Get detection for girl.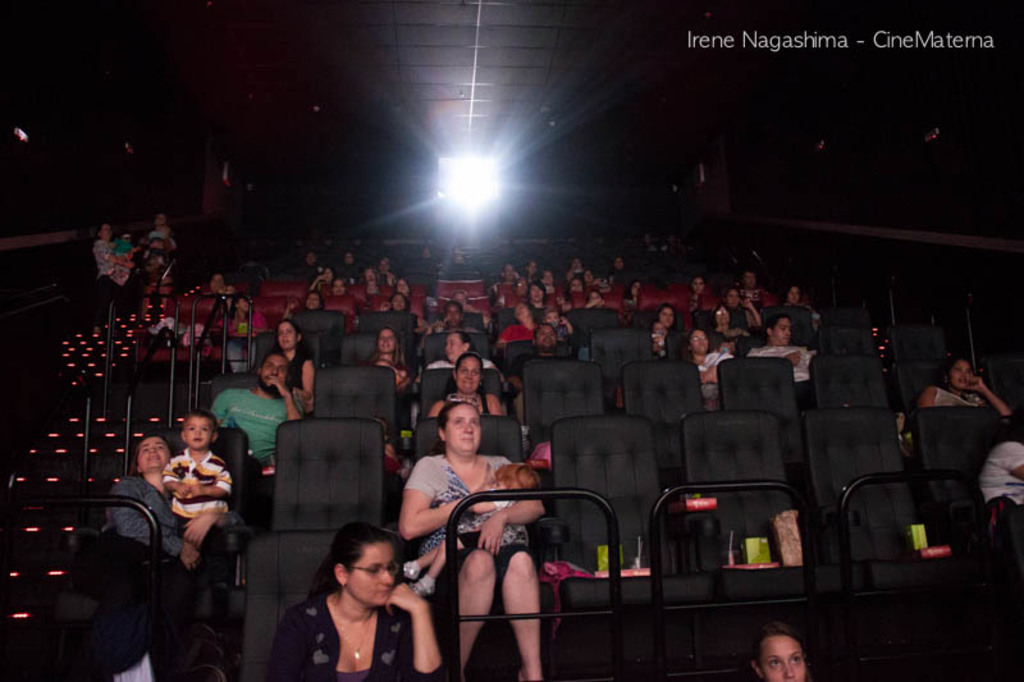
Detection: detection(284, 523, 442, 681).
